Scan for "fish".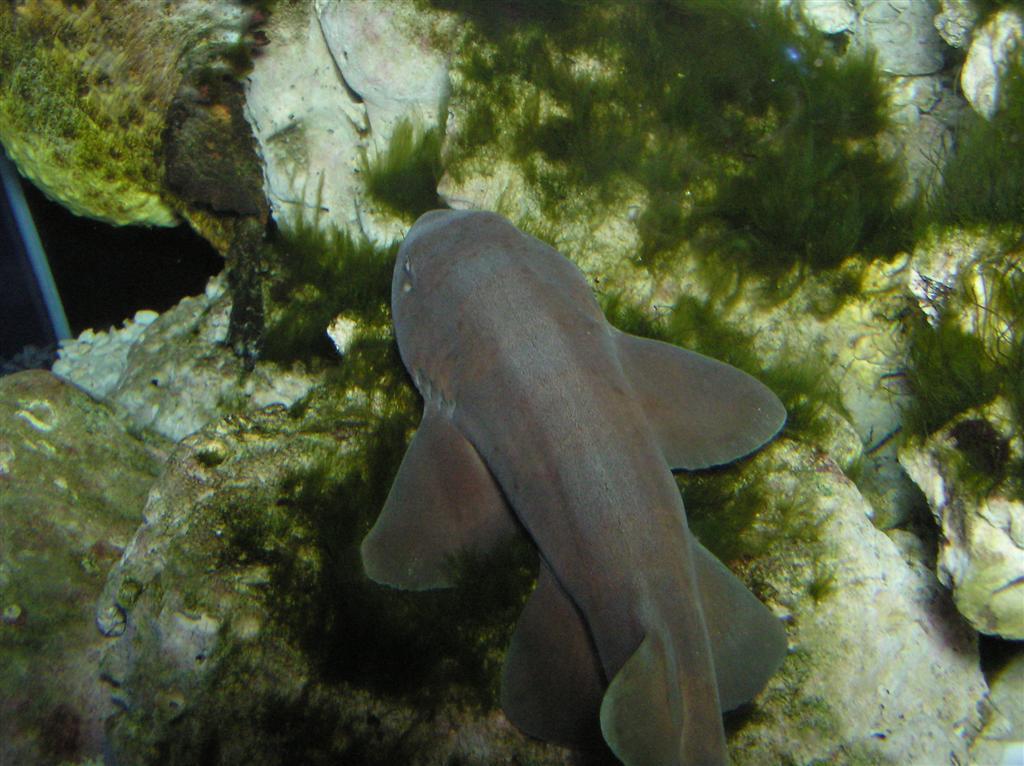
Scan result: x1=359, y1=205, x2=789, y2=765.
